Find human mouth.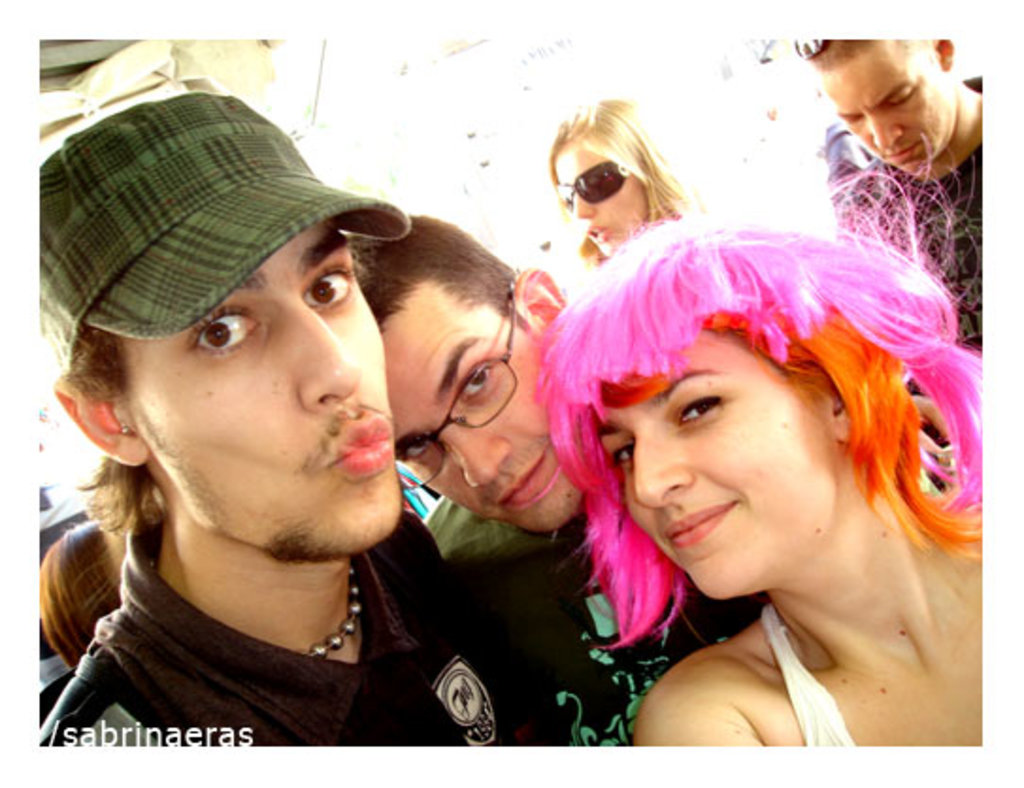
{"x1": 490, "y1": 441, "x2": 564, "y2": 518}.
